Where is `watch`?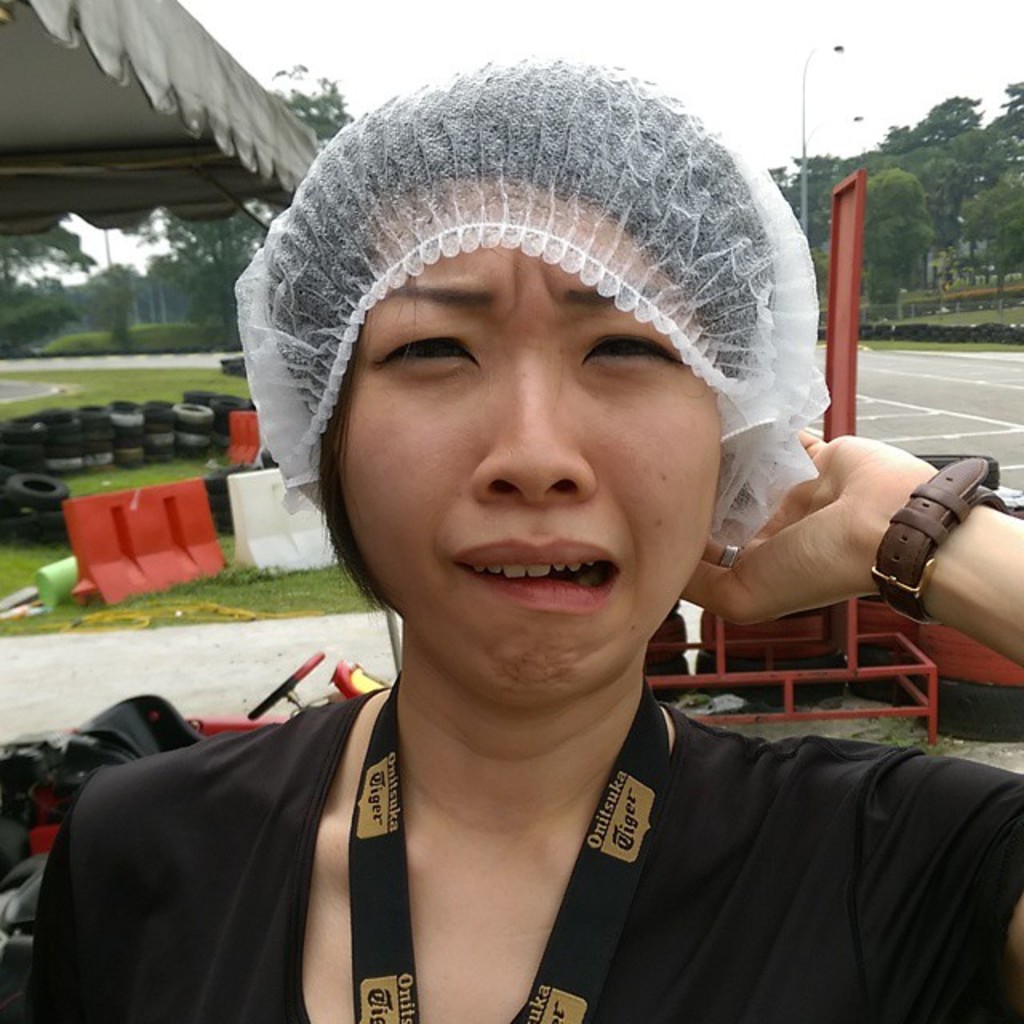
BBox(869, 456, 1008, 627).
